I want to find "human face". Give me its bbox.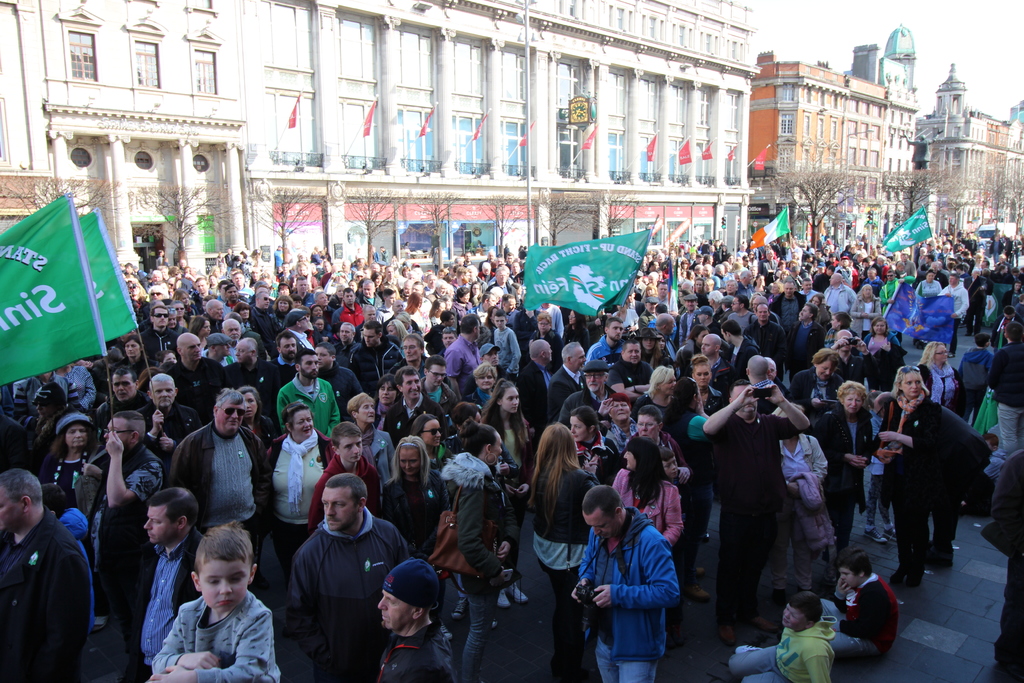
bbox=(197, 280, 209, 295).
